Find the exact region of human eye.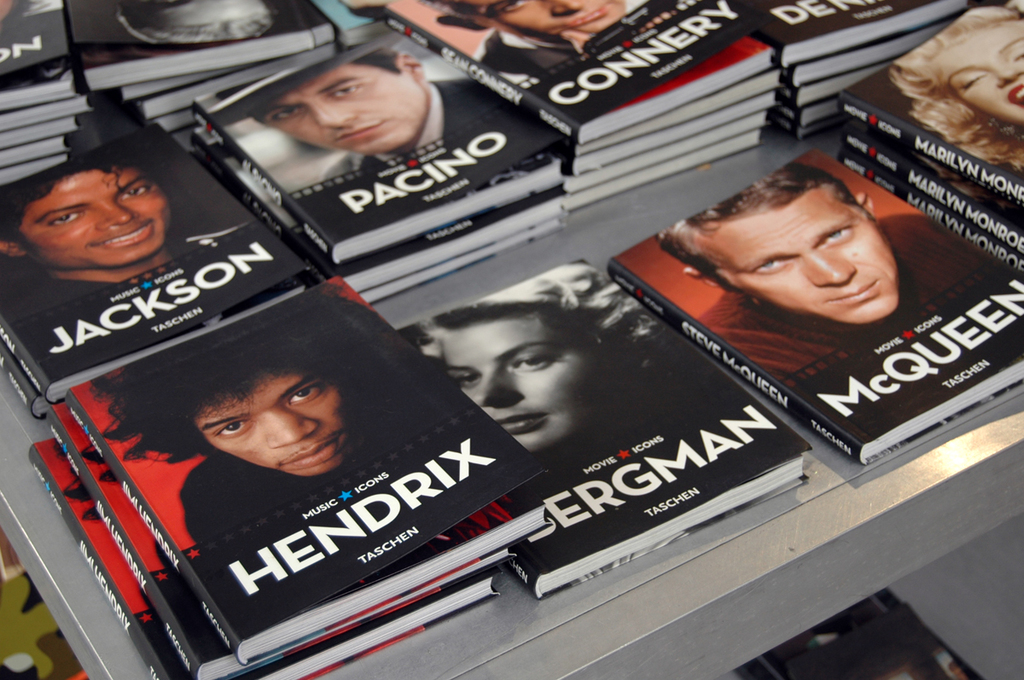
Exact region: <bbox>511, 350, 556, 370</bbox>.
